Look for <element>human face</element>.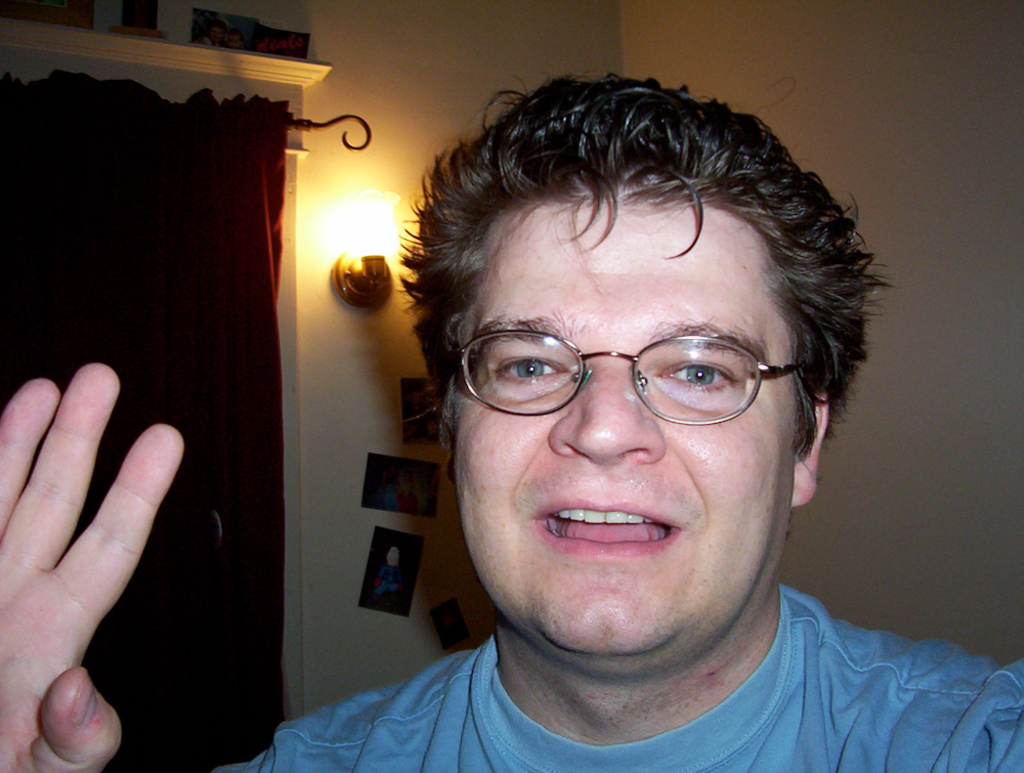
Found: [x1=450, y1=194, x2=792, y2=648].
